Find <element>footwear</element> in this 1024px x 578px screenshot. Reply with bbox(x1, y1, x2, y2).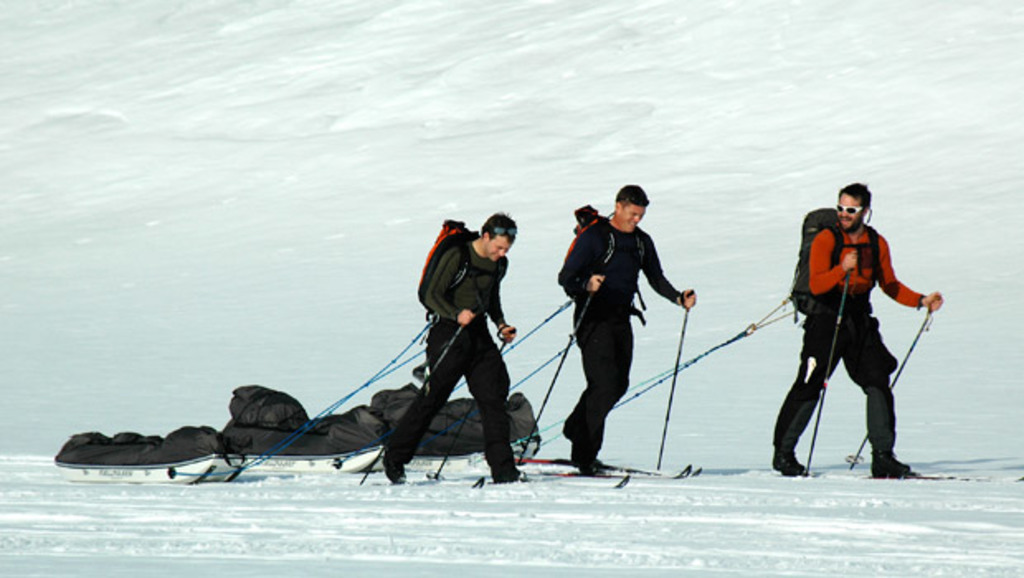
bbox(383, 454, 408, 486).
